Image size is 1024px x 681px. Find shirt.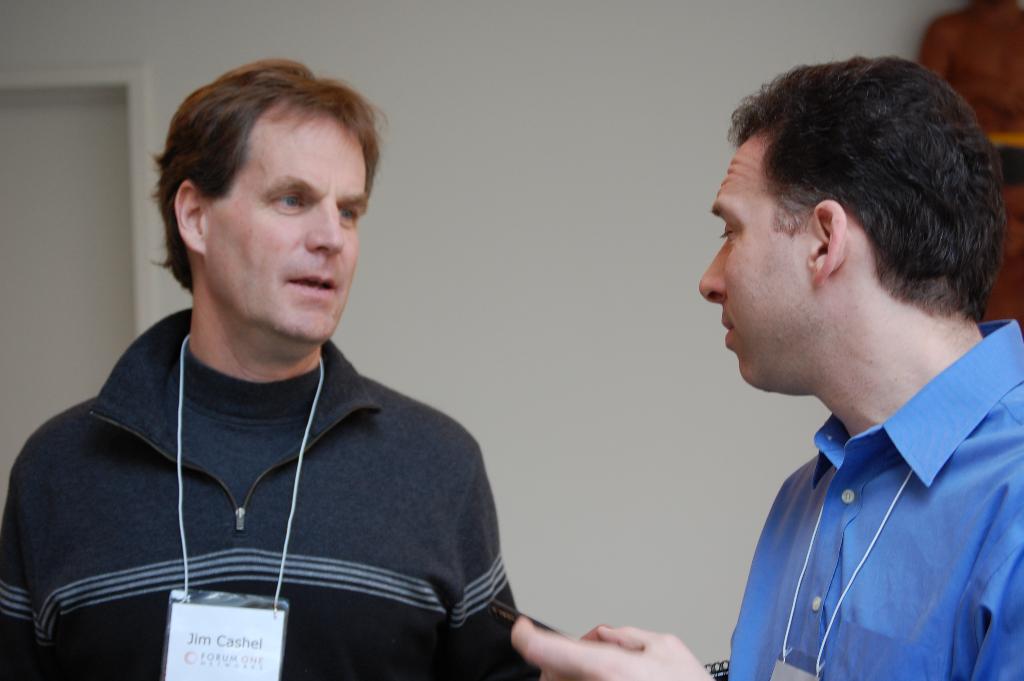
bbox=[712, 308, 1023, 678].
